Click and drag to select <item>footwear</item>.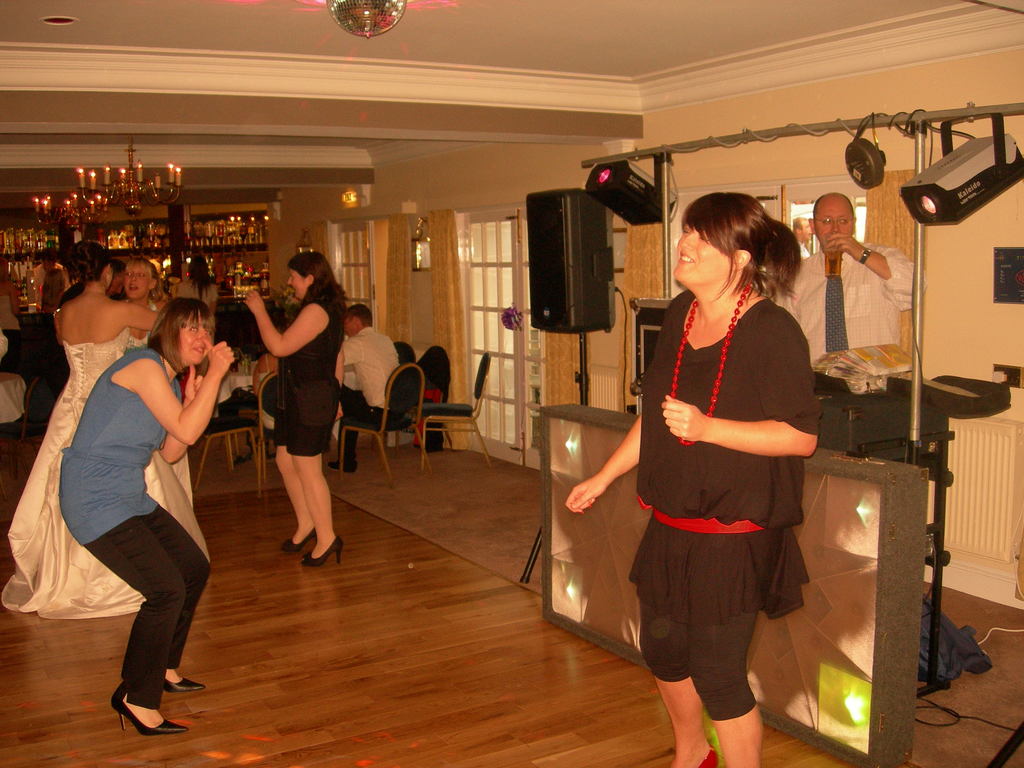
Selection: (335, 454, 356, 474).
